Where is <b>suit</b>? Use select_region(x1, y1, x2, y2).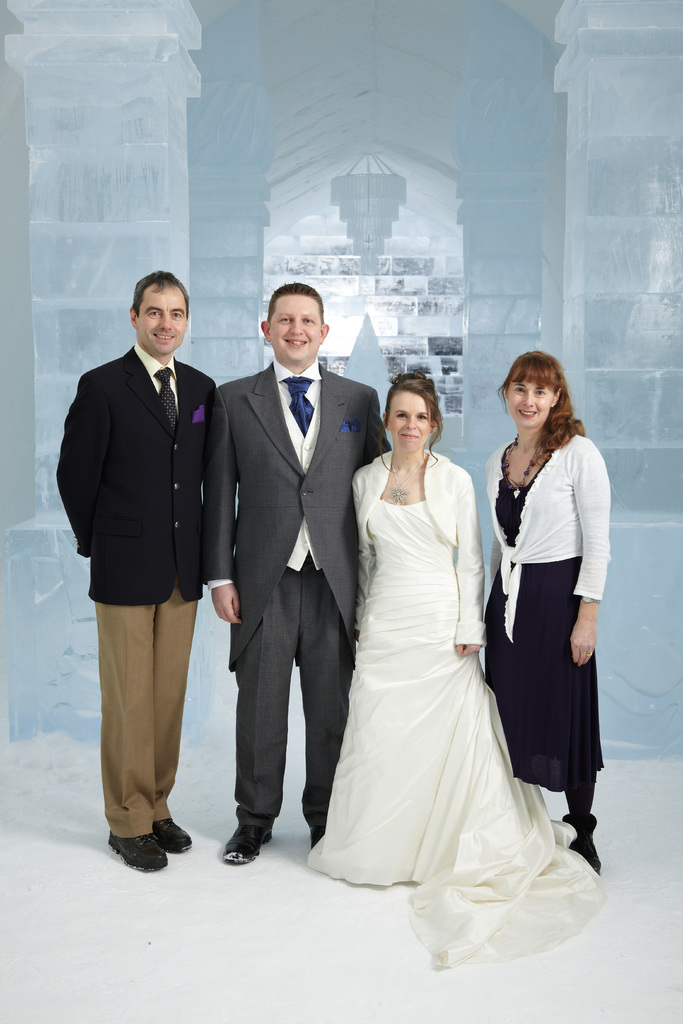
select_region(74, 265, 228, 824).
